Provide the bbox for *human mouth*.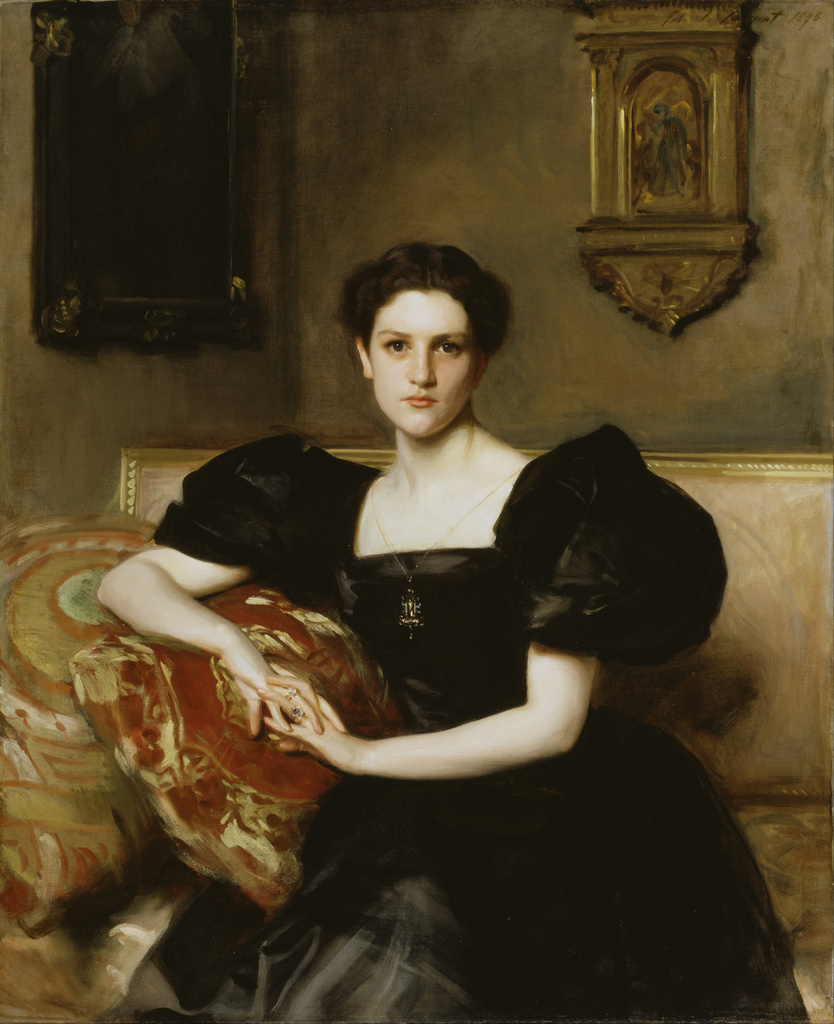
select_region(403, 391, 435, 408).
